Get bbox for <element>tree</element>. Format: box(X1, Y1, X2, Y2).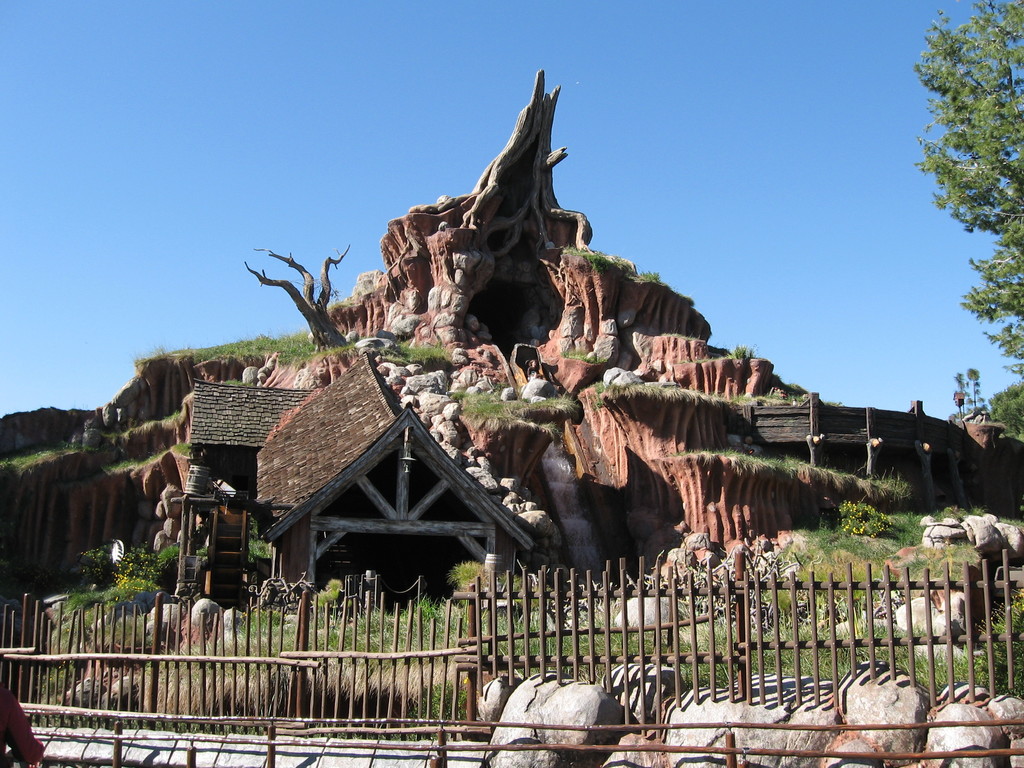
box(983, 373, 1023, 449).
